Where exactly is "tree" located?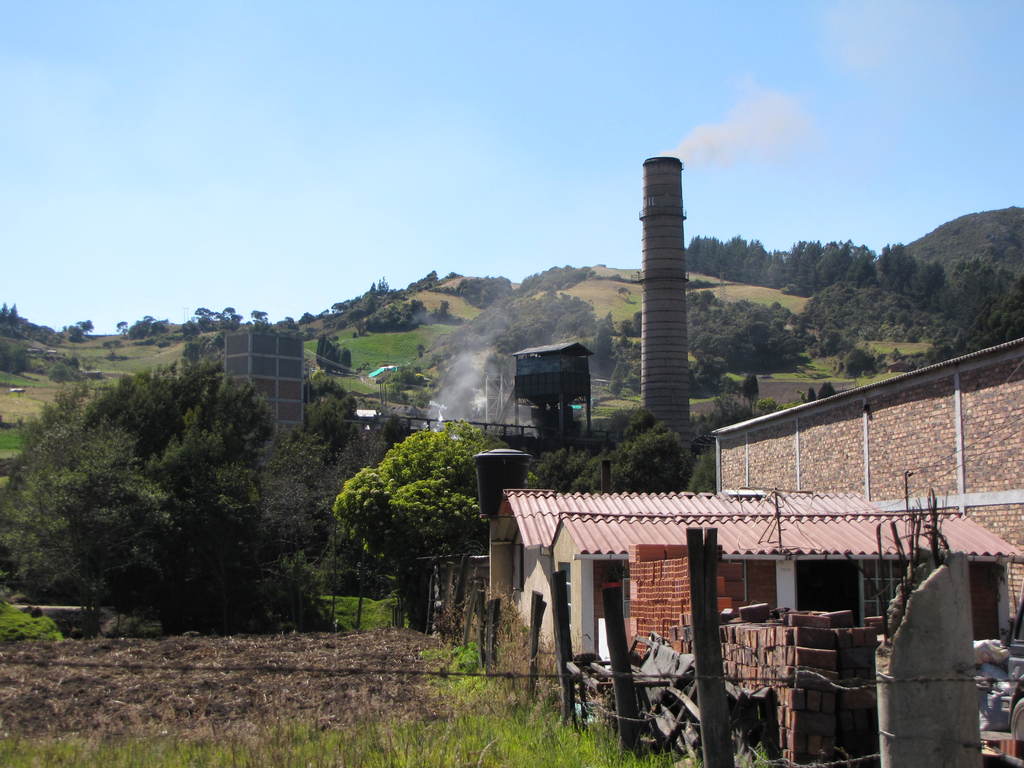
Its bounding box is 284,317,297,330.
